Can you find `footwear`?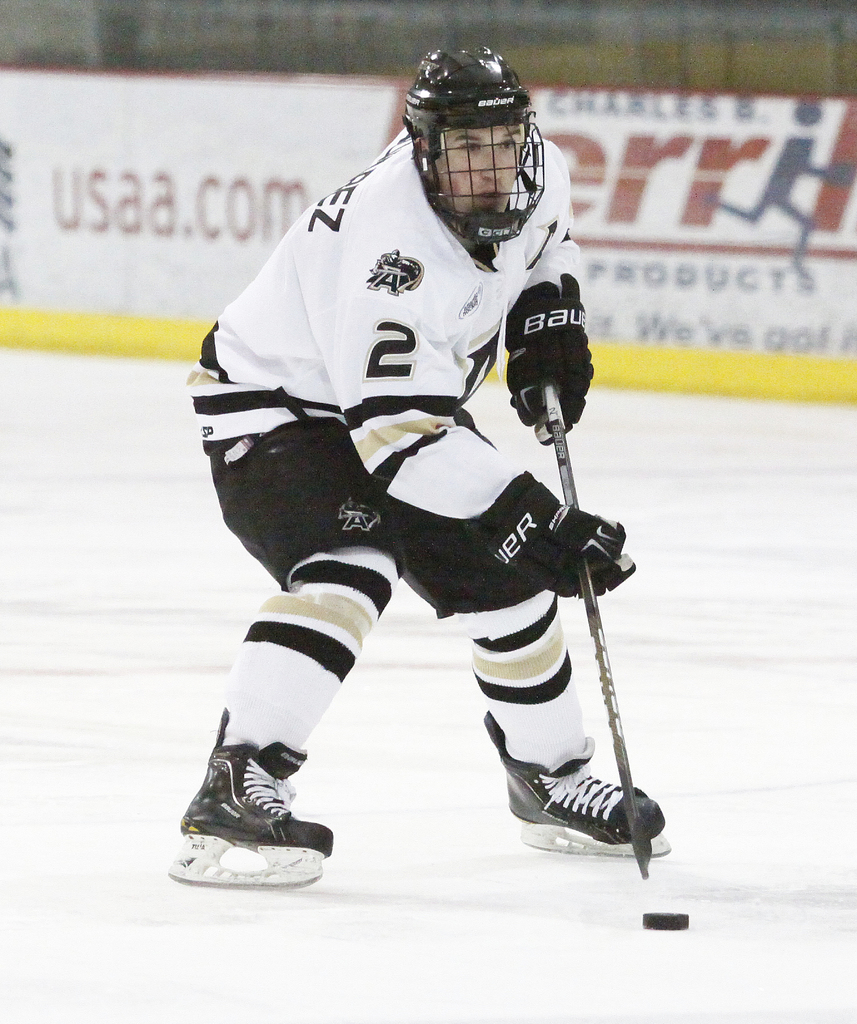
Yes, bounding box: [left=181, top=743, right=328, bottom=874].
